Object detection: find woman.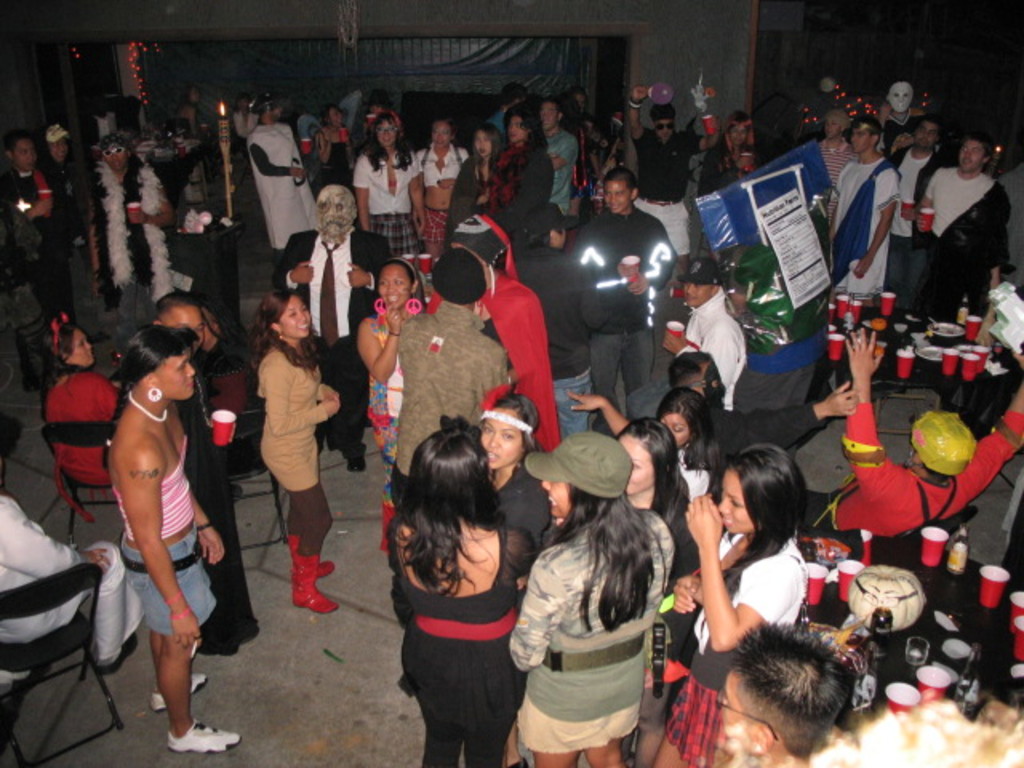
l=357, t=256, r=437, b=566.
